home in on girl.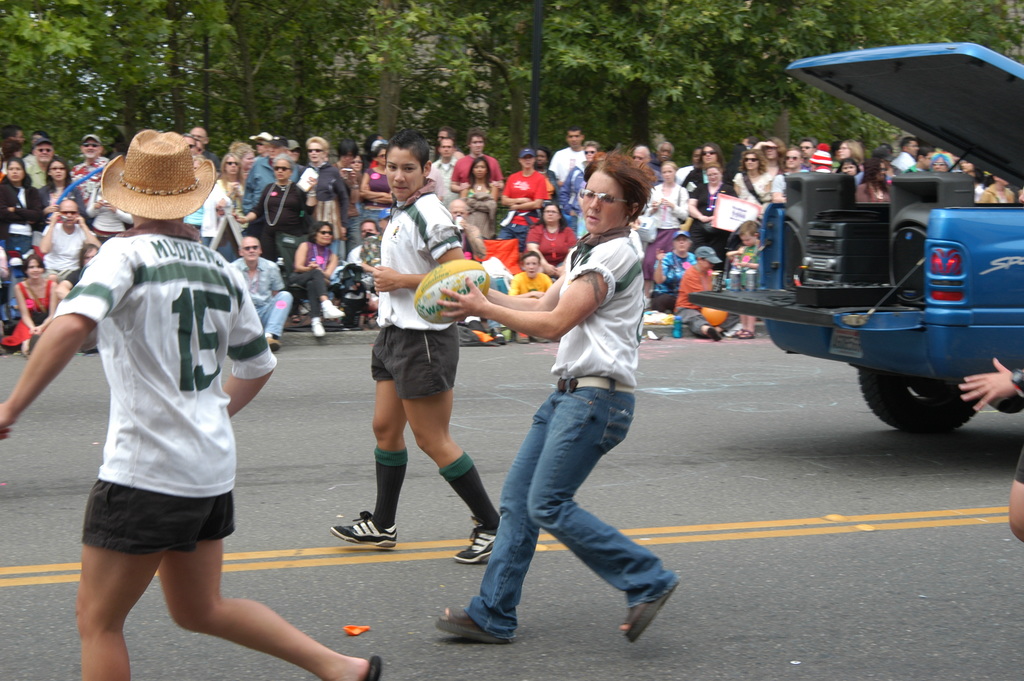
Homed in at 213:151:244:215.
